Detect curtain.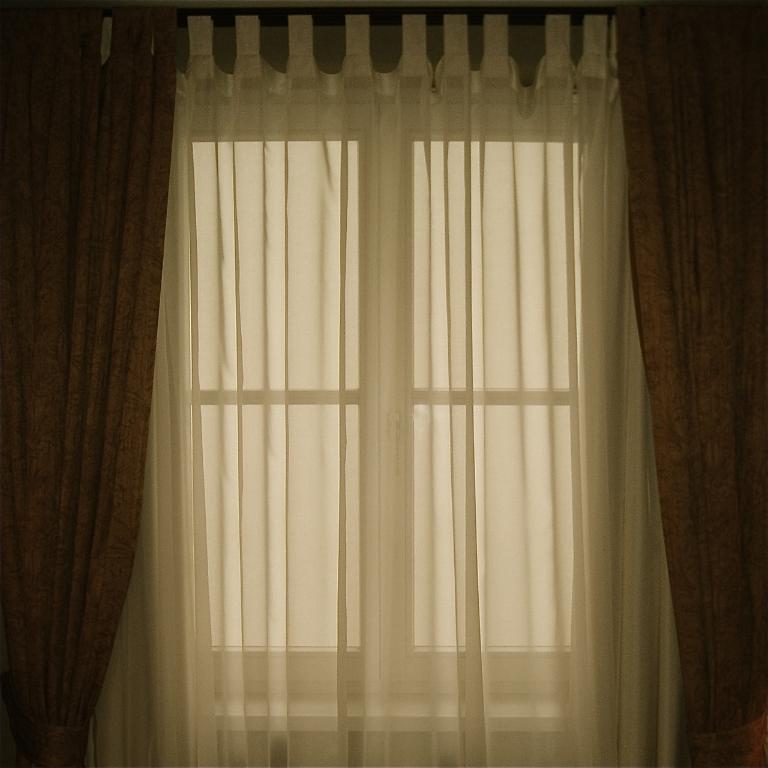
Detected at pyautogui.locateOnScreen(0, 3, 767, 767).
